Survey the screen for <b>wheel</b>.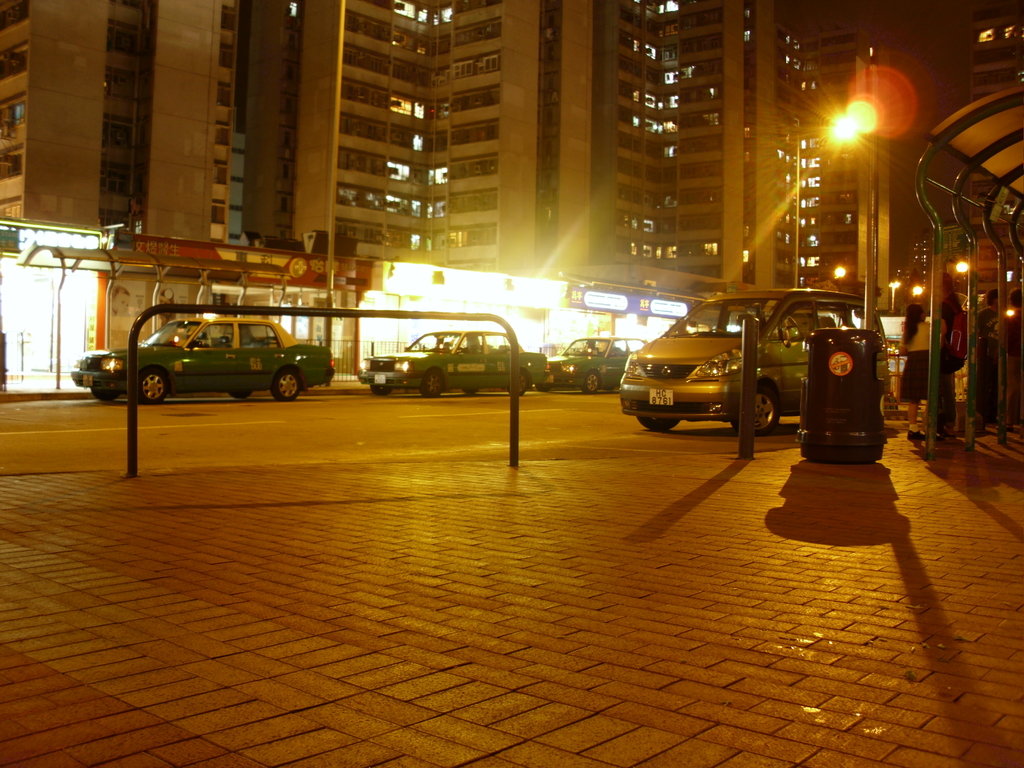
Survey found: 731 381 781 436.
